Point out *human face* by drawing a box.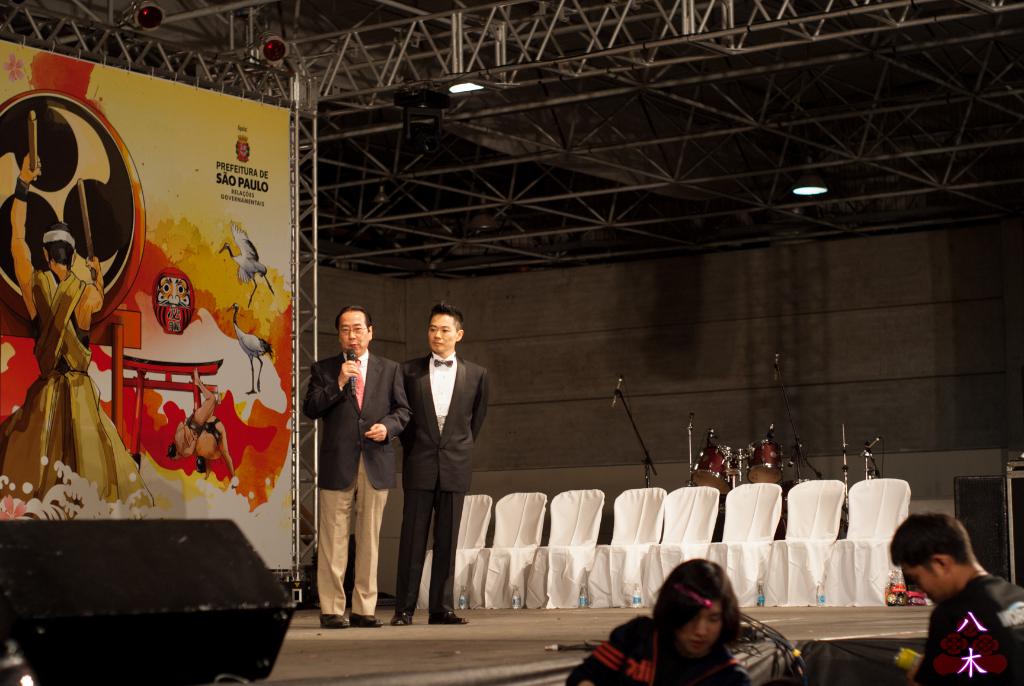
rect(899, 561, 956, 603).
